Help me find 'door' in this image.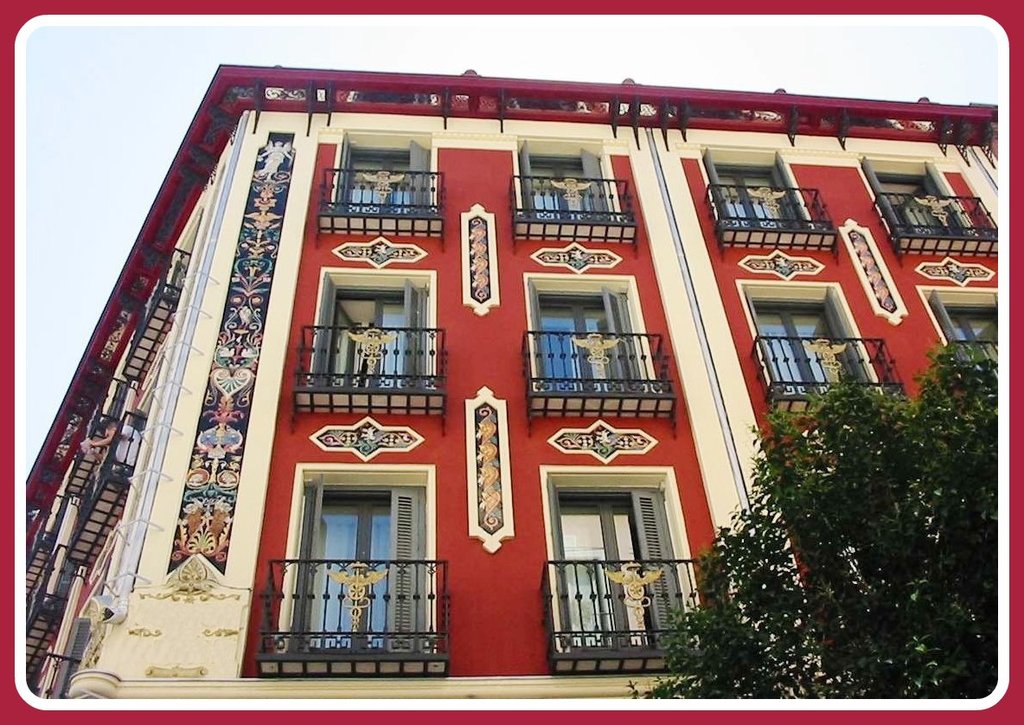
Found it: [855, 149, 975, 243].
